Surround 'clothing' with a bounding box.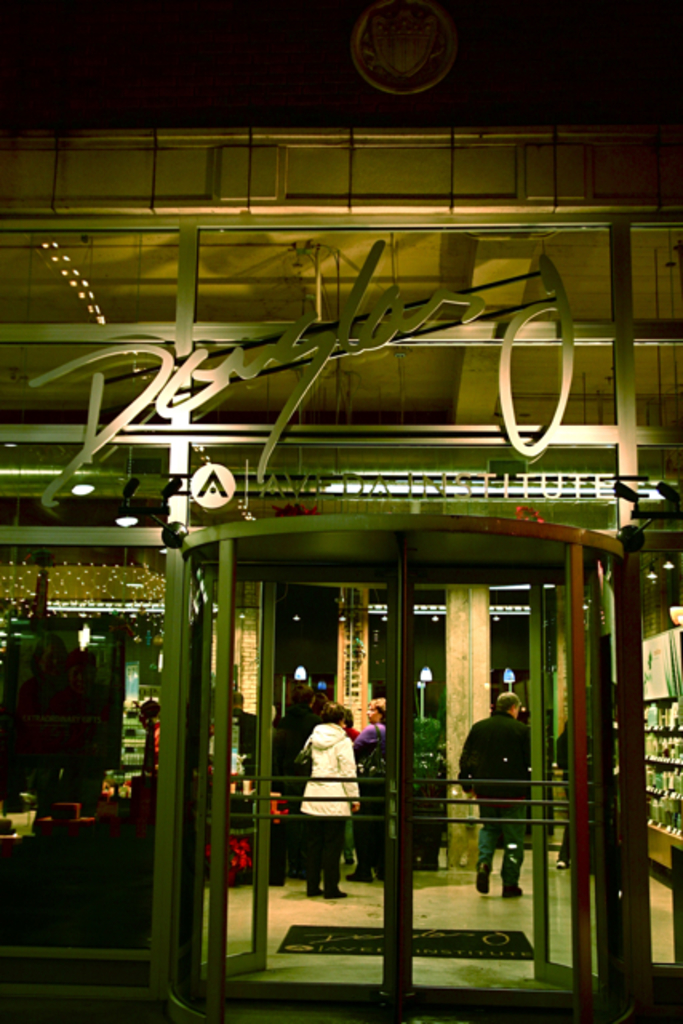
x1=459, y1=710, x2=536, y2=893.
